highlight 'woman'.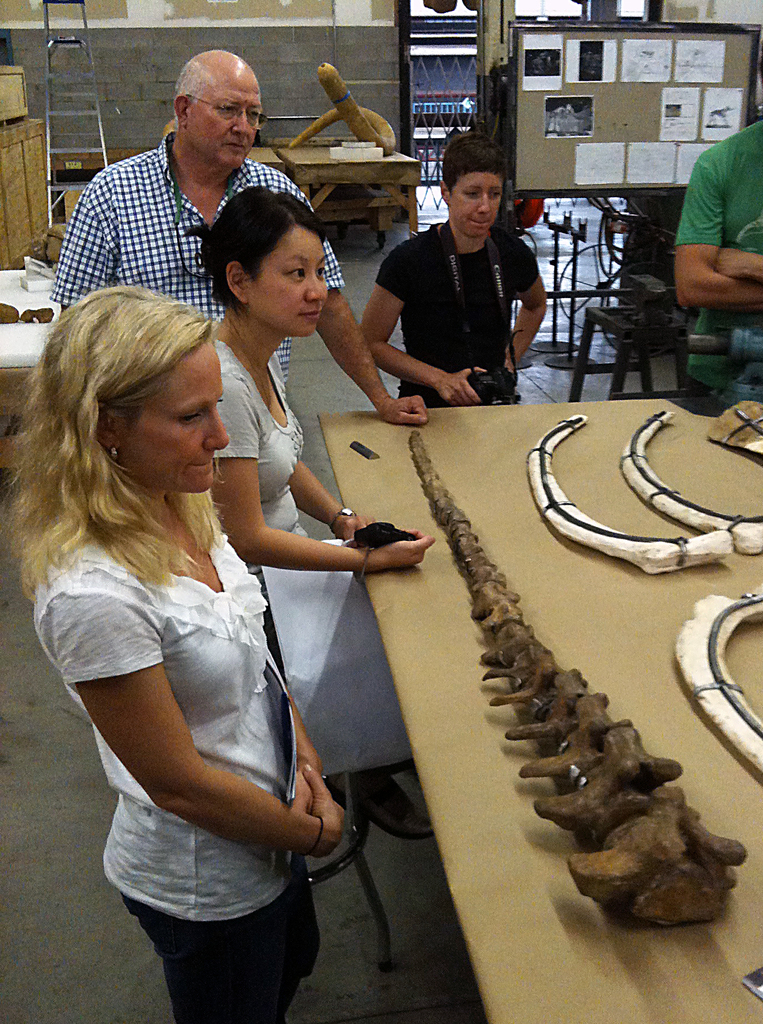
Highlighted region: <bbox>198, 183, 438, 841</bbox>.
